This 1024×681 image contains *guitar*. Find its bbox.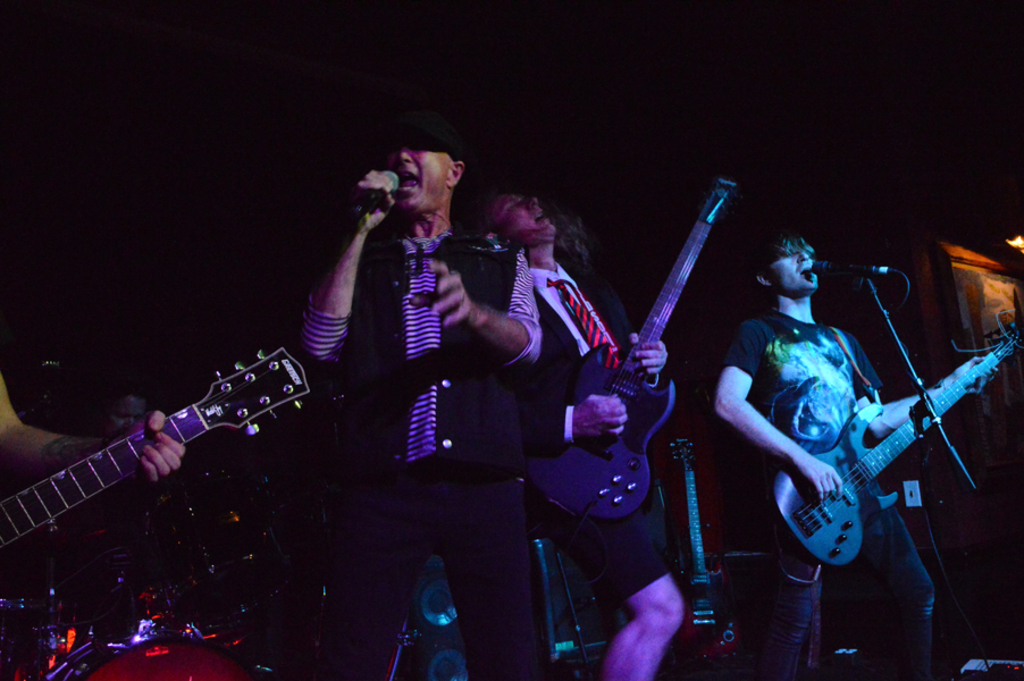
BBox(524, 171, 732, 519).
